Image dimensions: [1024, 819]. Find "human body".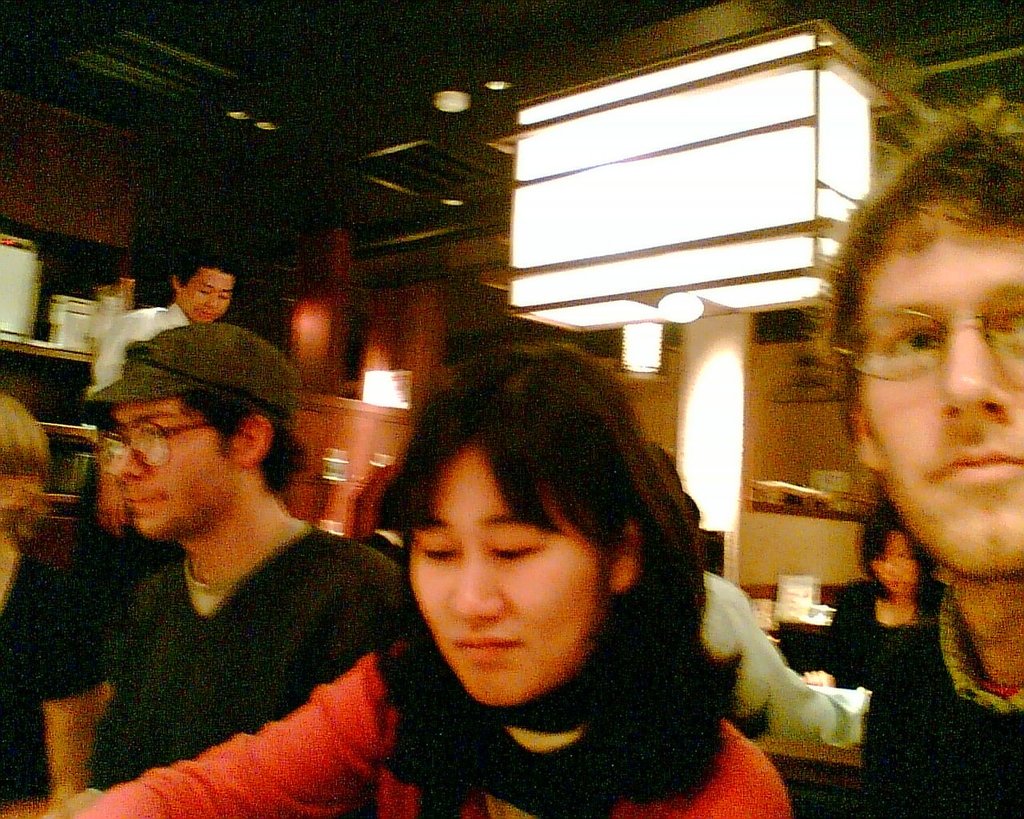
(left=14, top=632, right=788, bottom=818).
